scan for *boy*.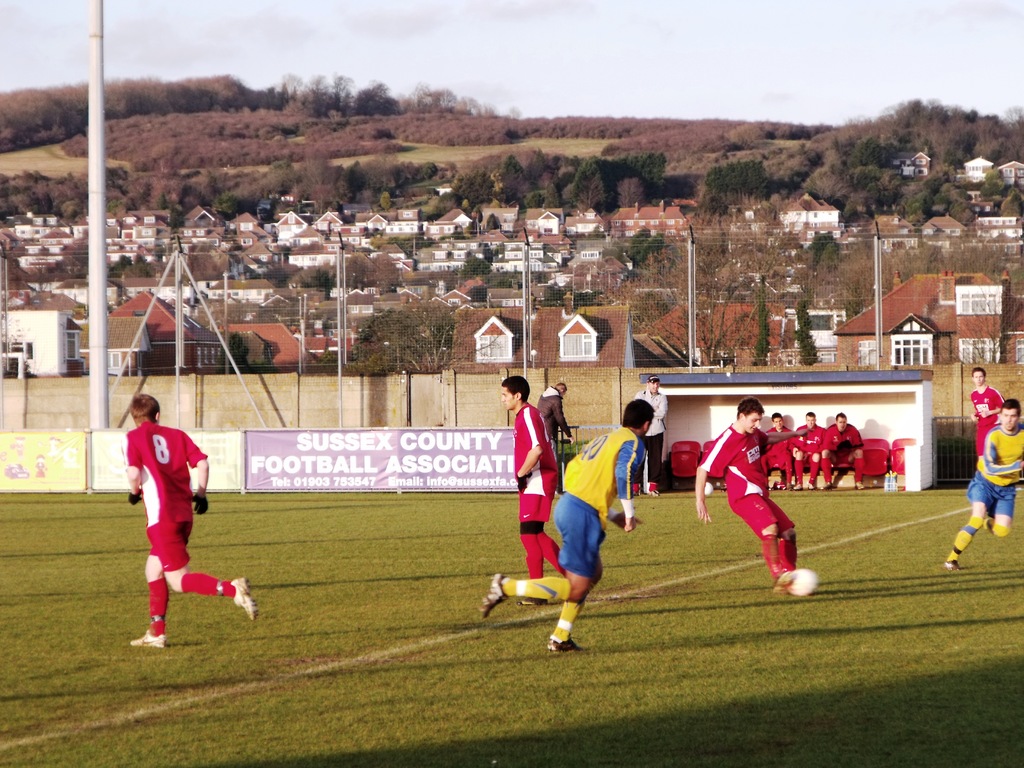
Scan result: 968/368/1004/461.
